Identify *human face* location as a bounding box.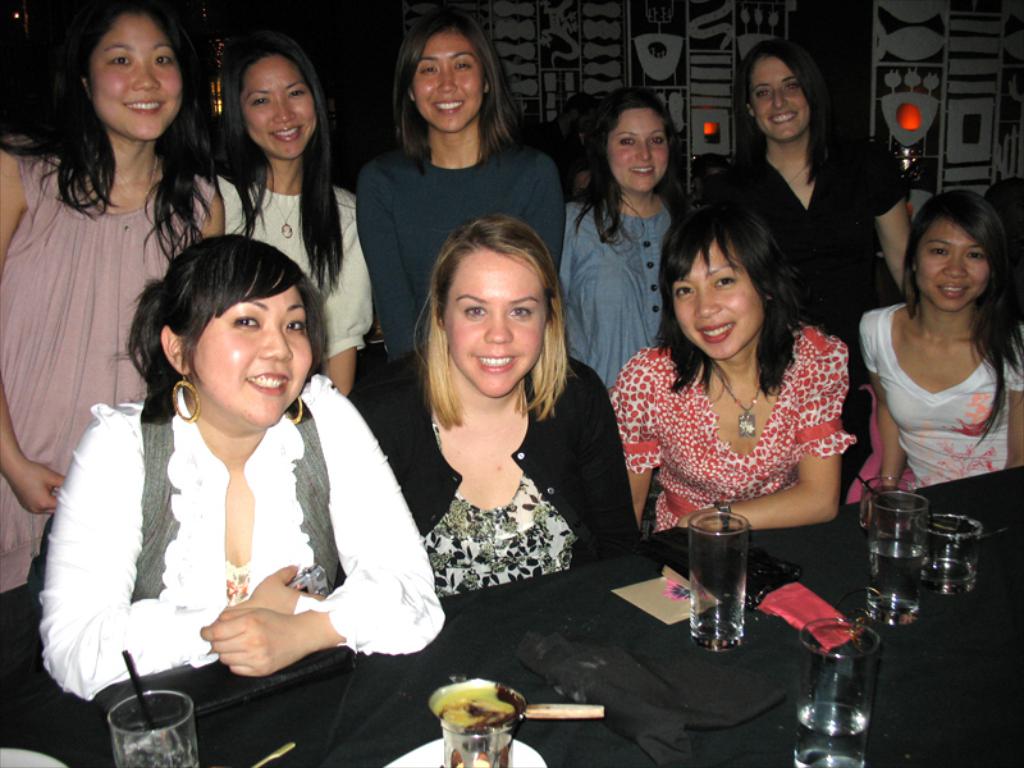
95 17 180 143.
